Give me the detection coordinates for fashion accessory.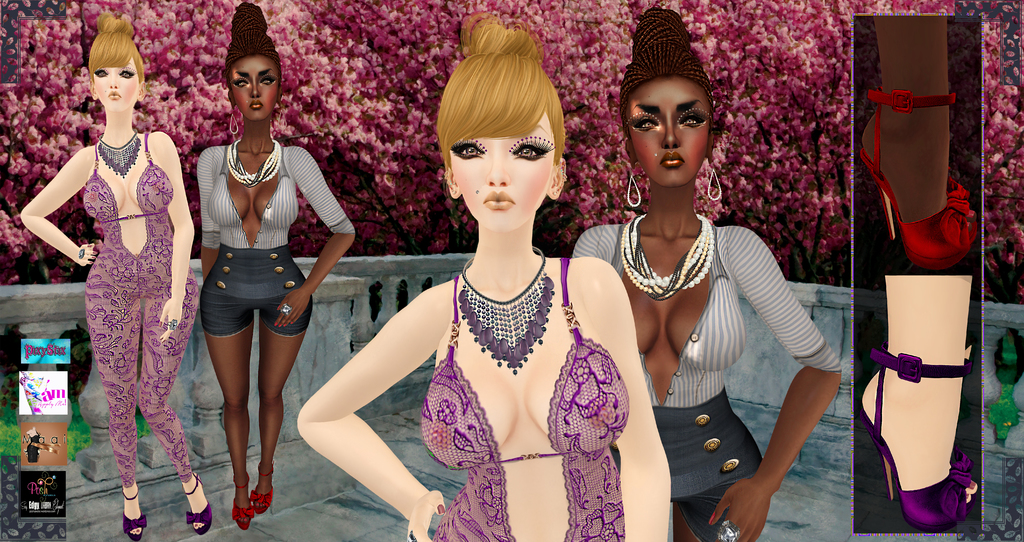
134 83 148 99.
